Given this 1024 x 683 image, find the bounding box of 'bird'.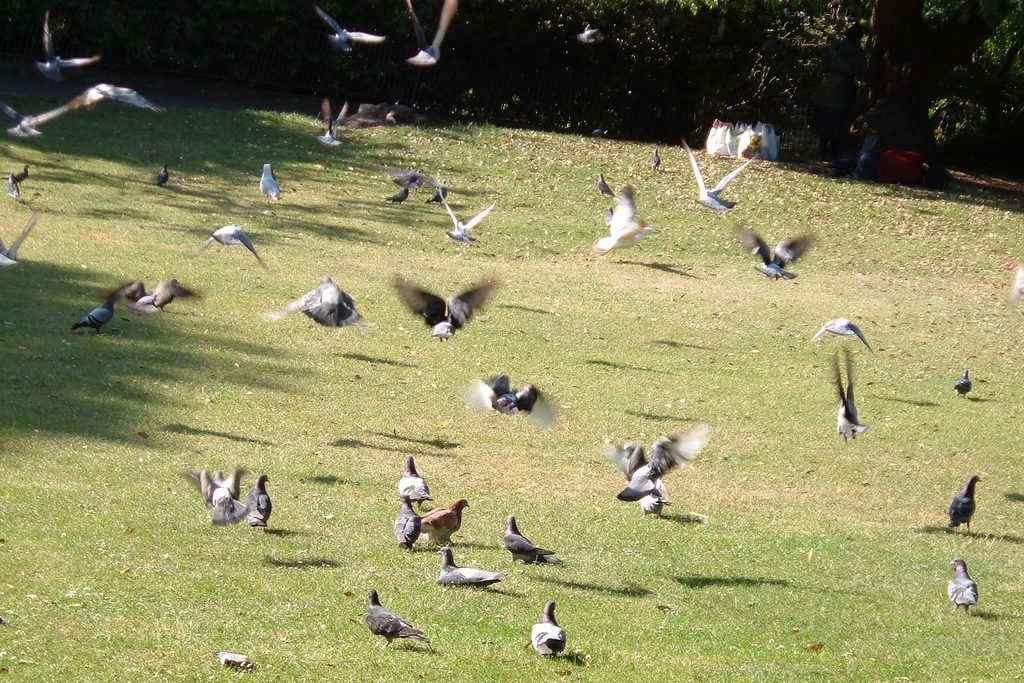
box(0, 209, 54, 267).
